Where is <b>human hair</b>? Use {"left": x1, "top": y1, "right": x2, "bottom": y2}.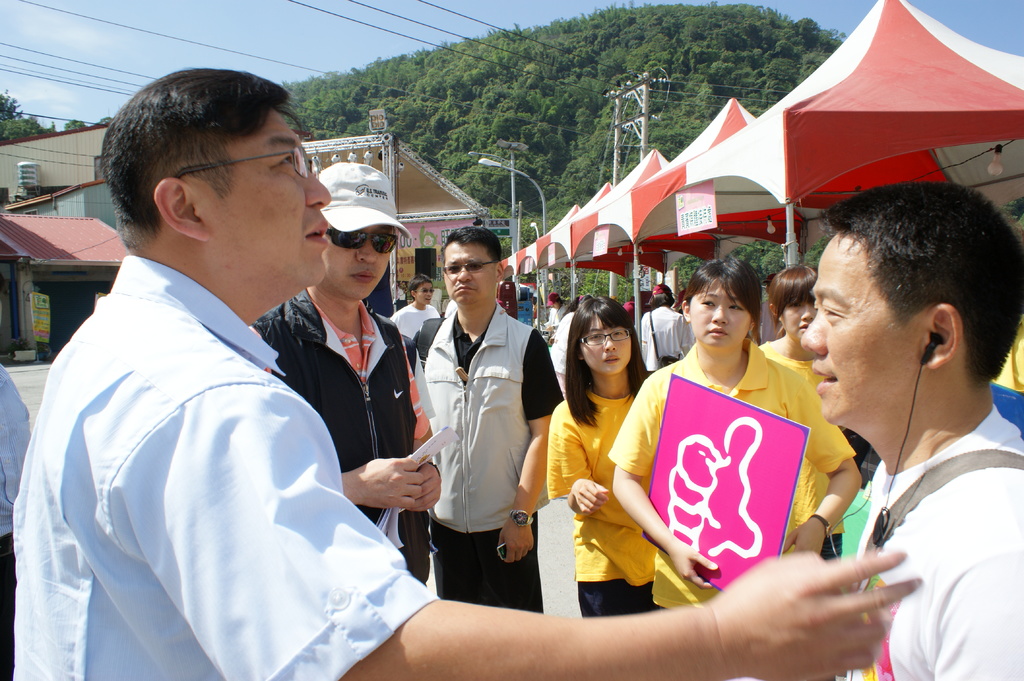
{"left": 440, "top": 223, "right": 502, "bottom": 275}.
